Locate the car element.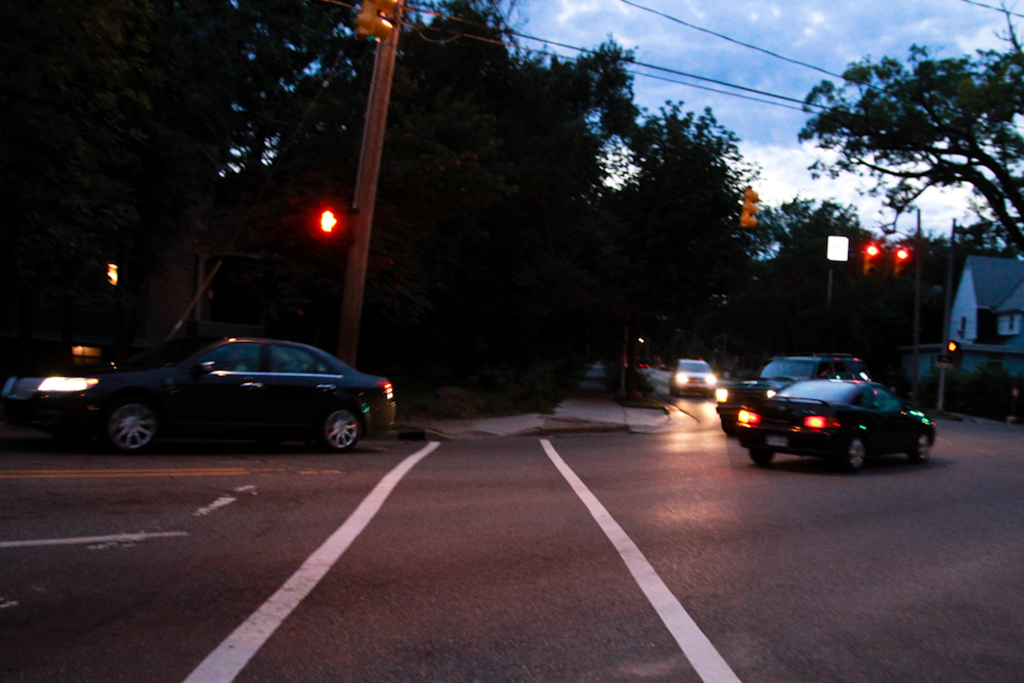
Element bbox: <bbox>666, 356, 716, 389</bbox>.
